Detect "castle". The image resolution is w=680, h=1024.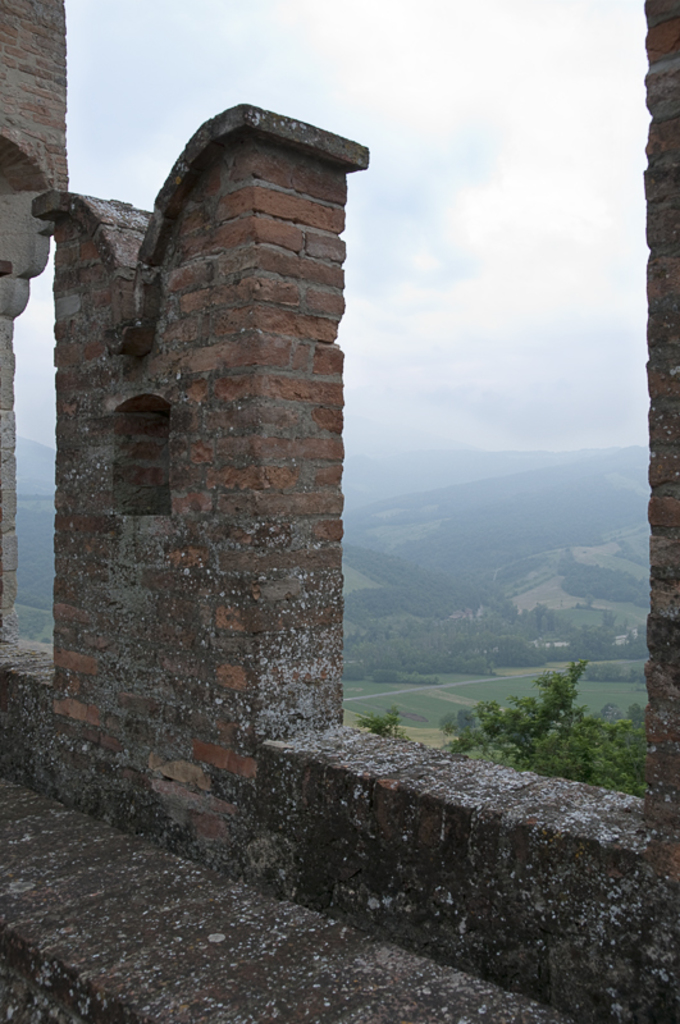
bbox=(0, 0, 679, 1019).
